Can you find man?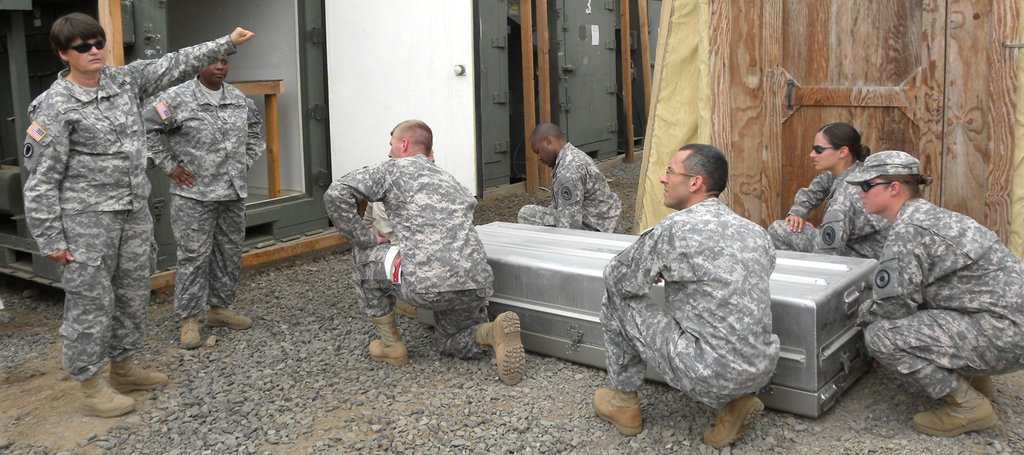
Yes, bounding box: 157, 57, 262, 347.
